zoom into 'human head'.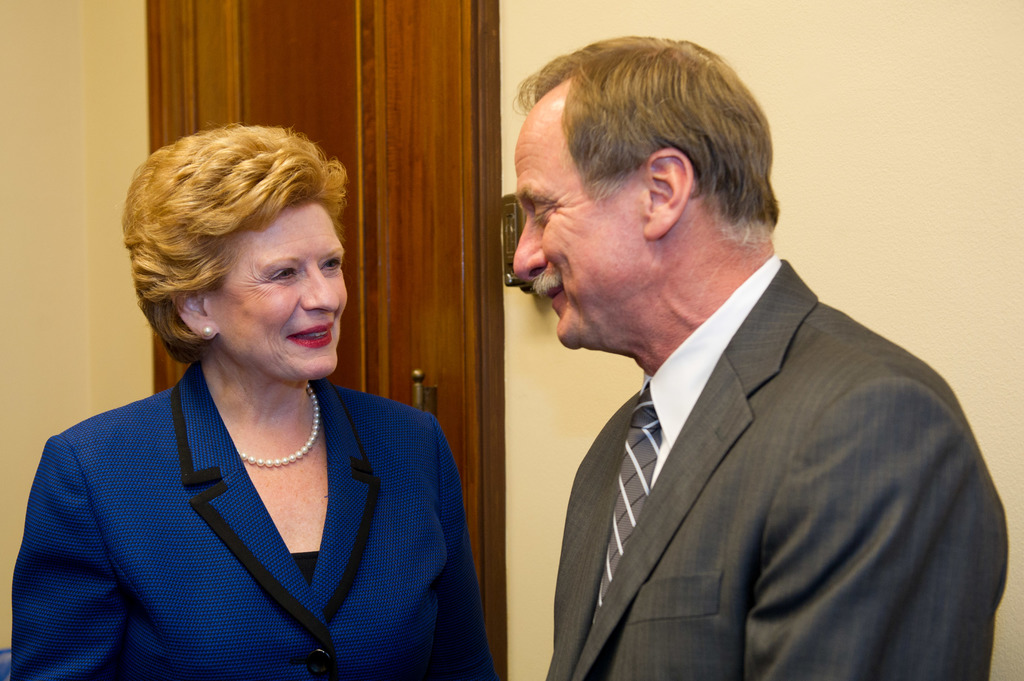
Zoom target: left=511, top=36, right=774, bottom=349.
